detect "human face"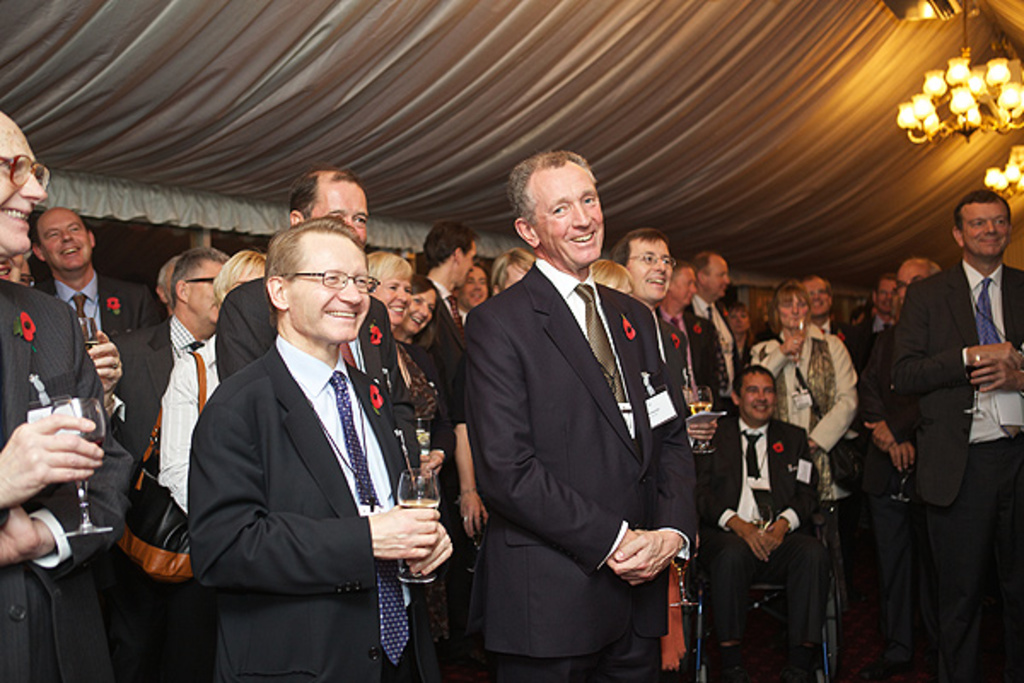
<box>623,242,672,306</box>
